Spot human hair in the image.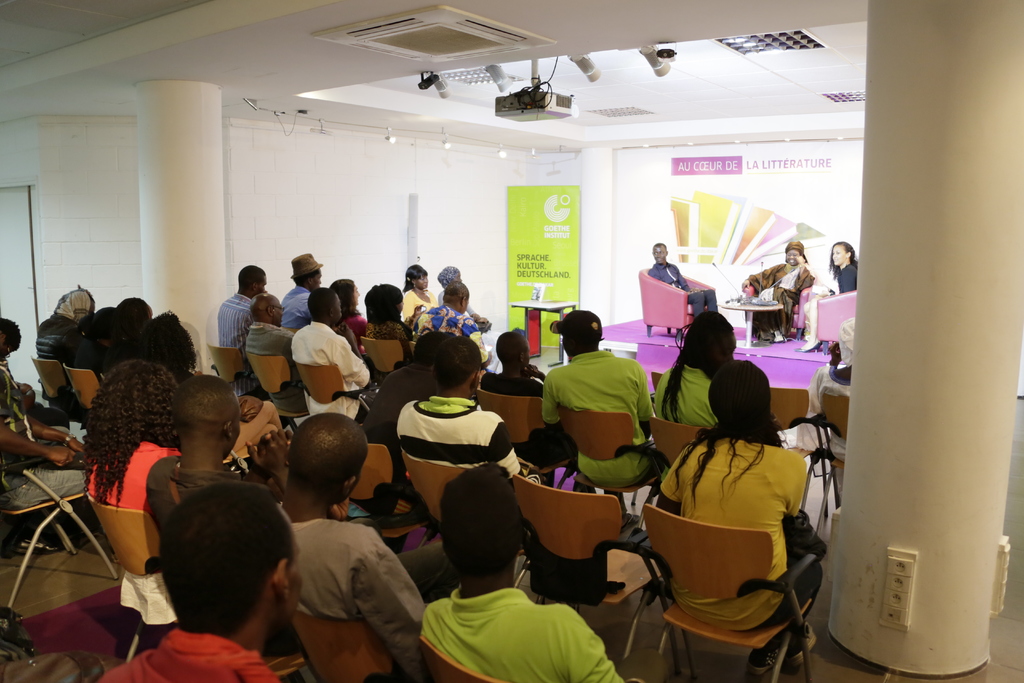
human hair found at rect(440, 282, 471, 308).
